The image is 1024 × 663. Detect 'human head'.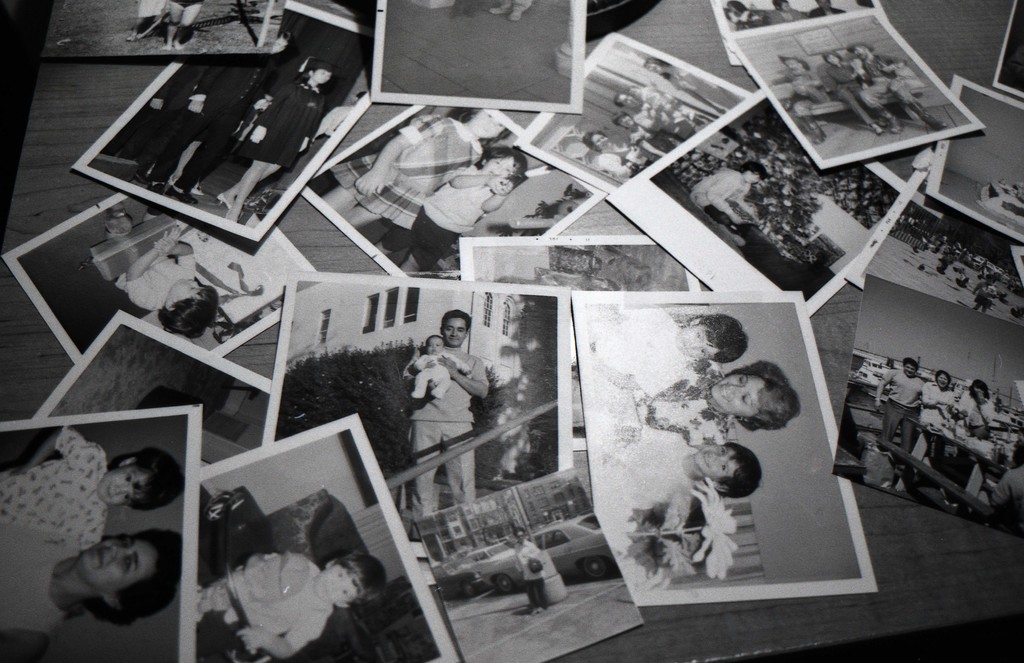
Detection: <box>781,54,804,74</box>.
